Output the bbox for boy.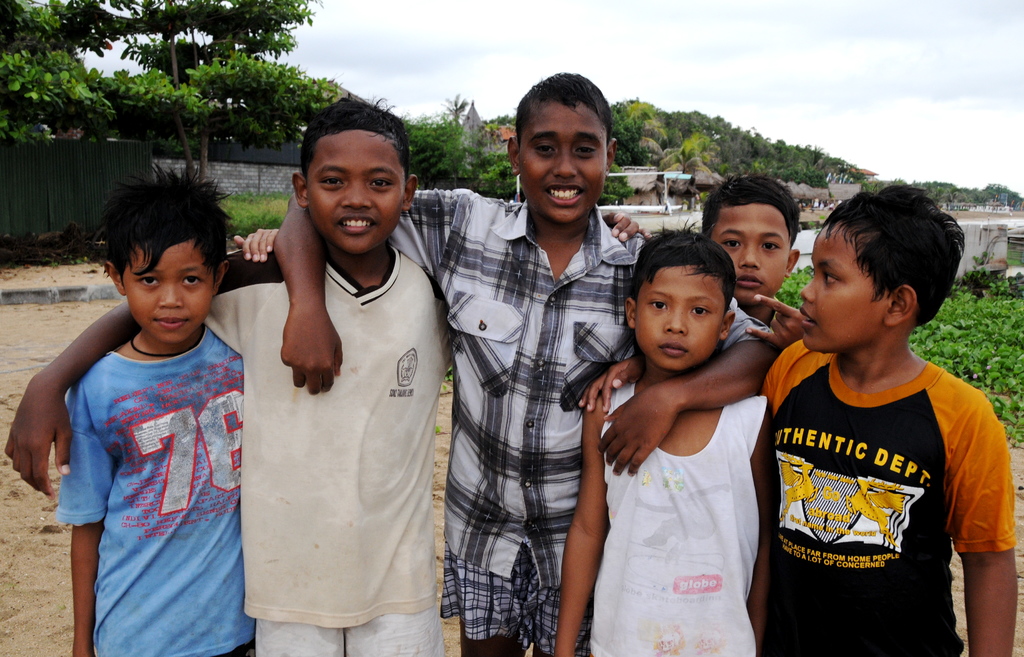
pyautogui.locateOnScreen(552, 213, 778, 656).
